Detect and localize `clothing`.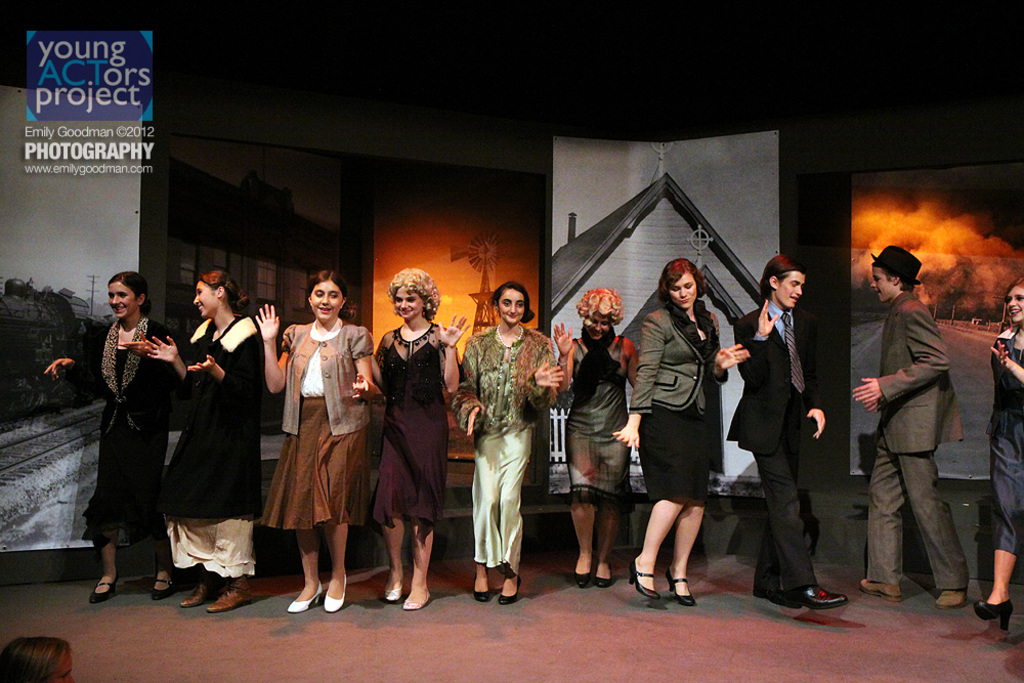
Localized at x1=264 y1=308 x2=365 y2=573.
